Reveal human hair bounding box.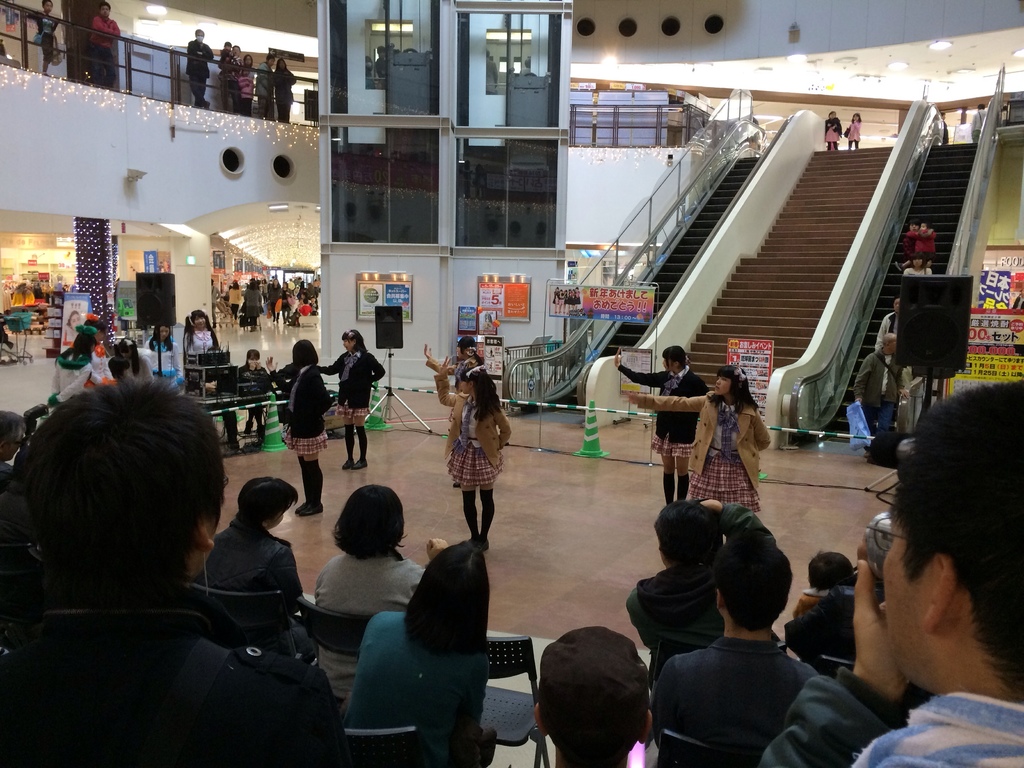
Revealed: <bbox>808, 550, 852, 593</bbox>.
